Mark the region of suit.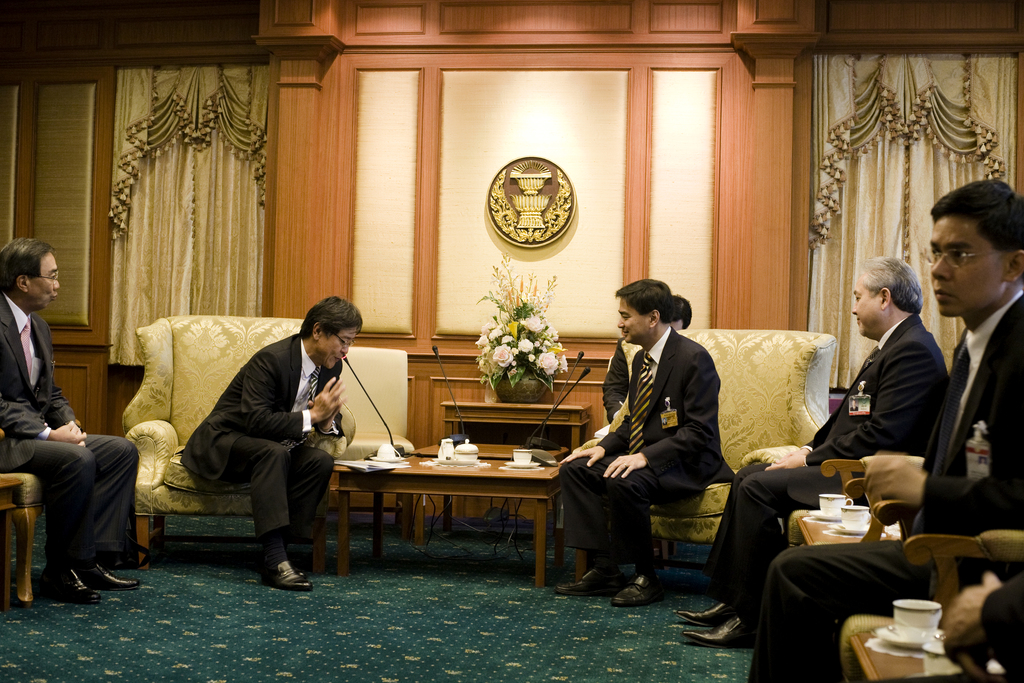
Region: locate(748, 286, 1023, 682).
